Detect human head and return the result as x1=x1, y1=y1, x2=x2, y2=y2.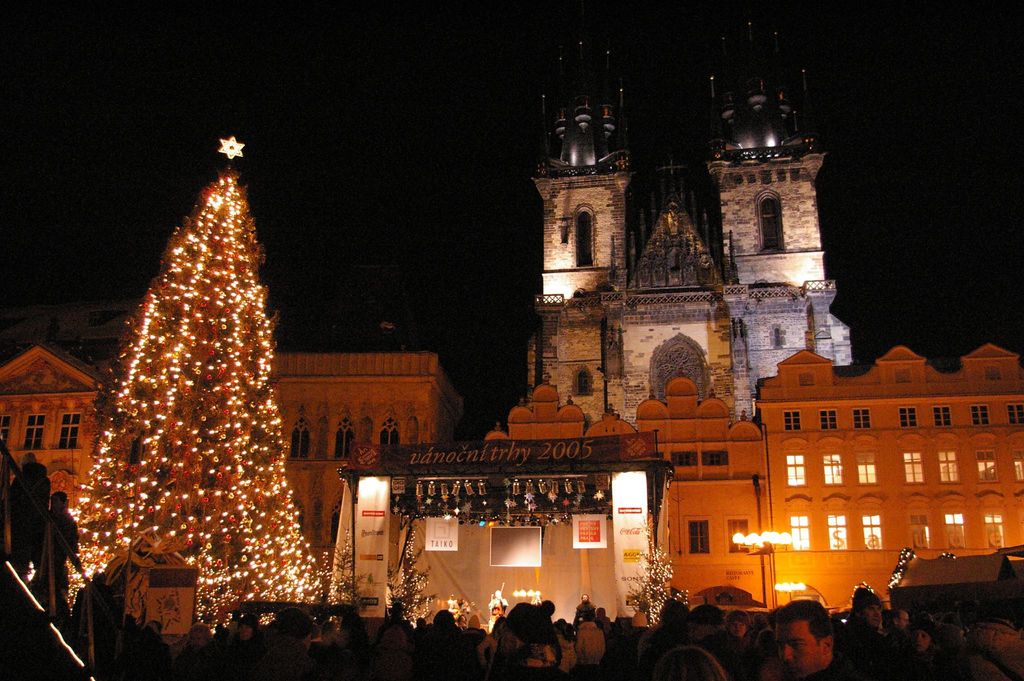
x1=48, y1=488, x2=72, y2=513.
